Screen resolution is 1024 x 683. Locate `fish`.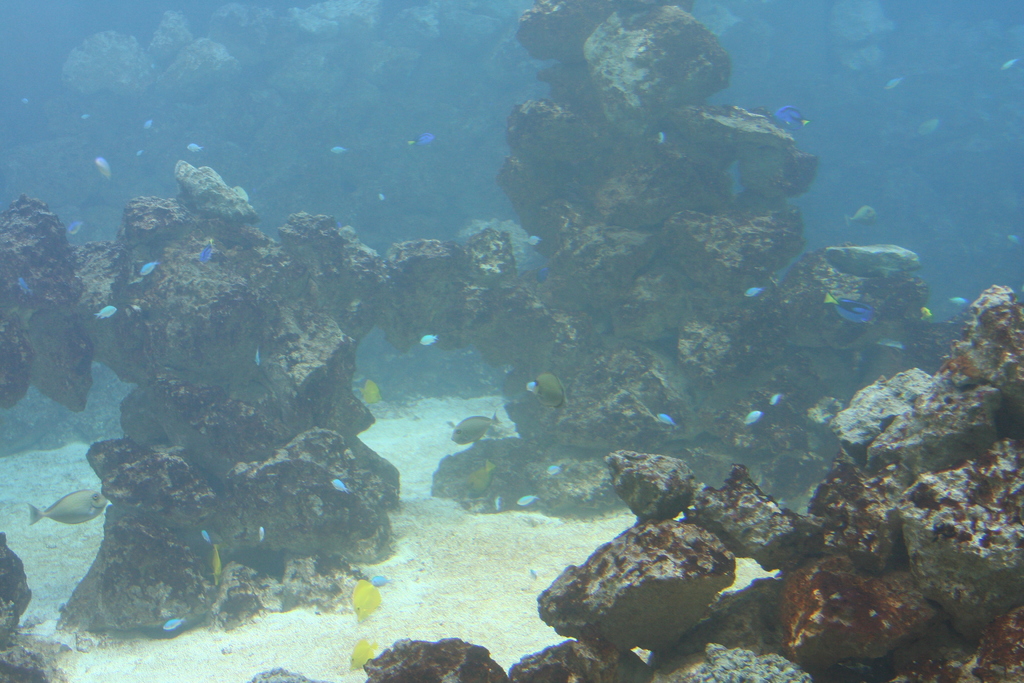
138,263,153,276.
